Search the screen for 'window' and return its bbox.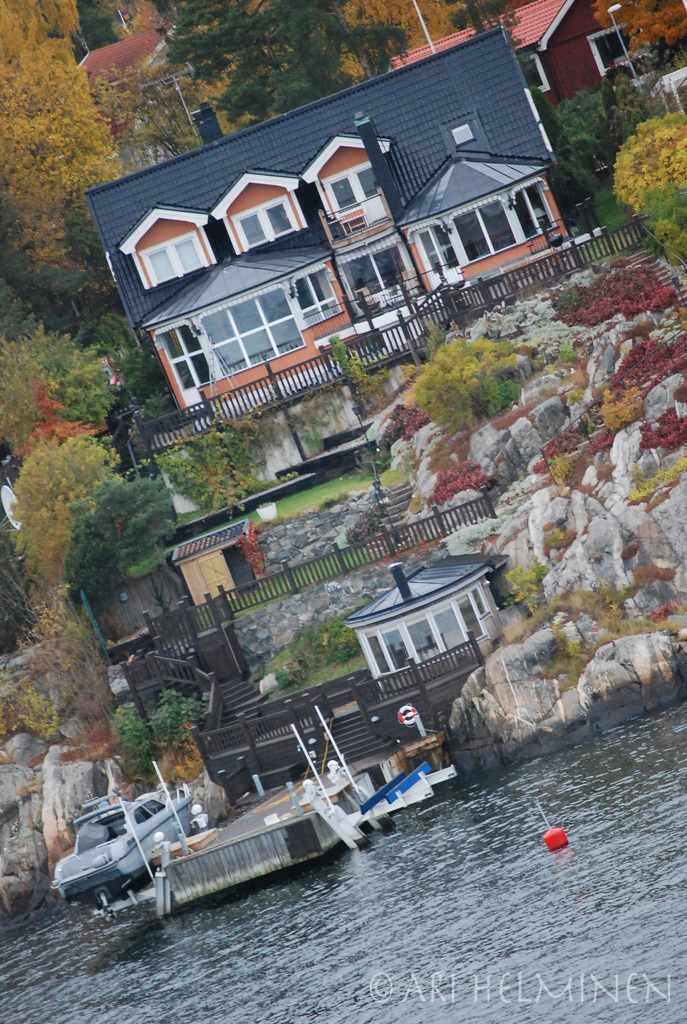
Found: 145 321 218 396.
